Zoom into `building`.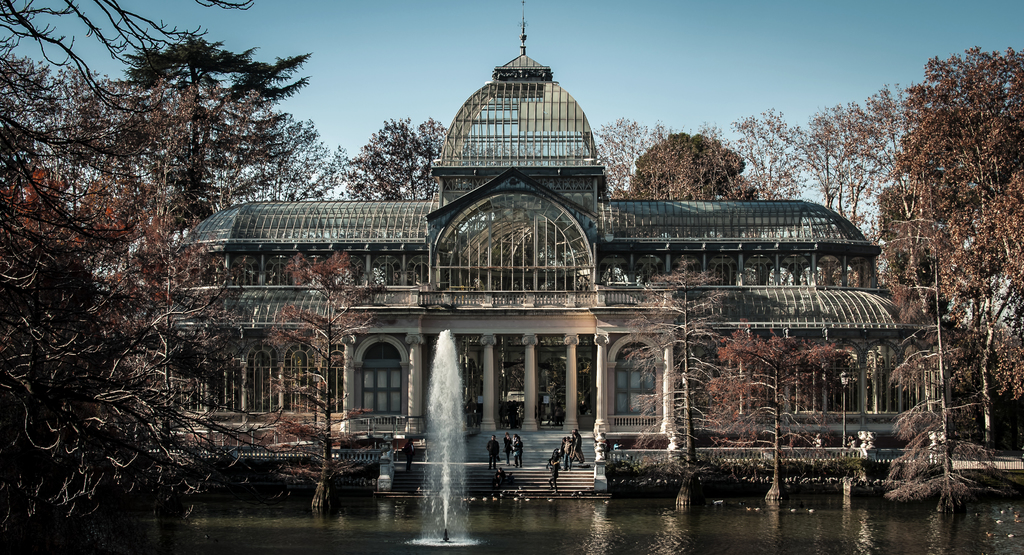
Zoom target: [left=167, top=3, right=900, bottom=440].
